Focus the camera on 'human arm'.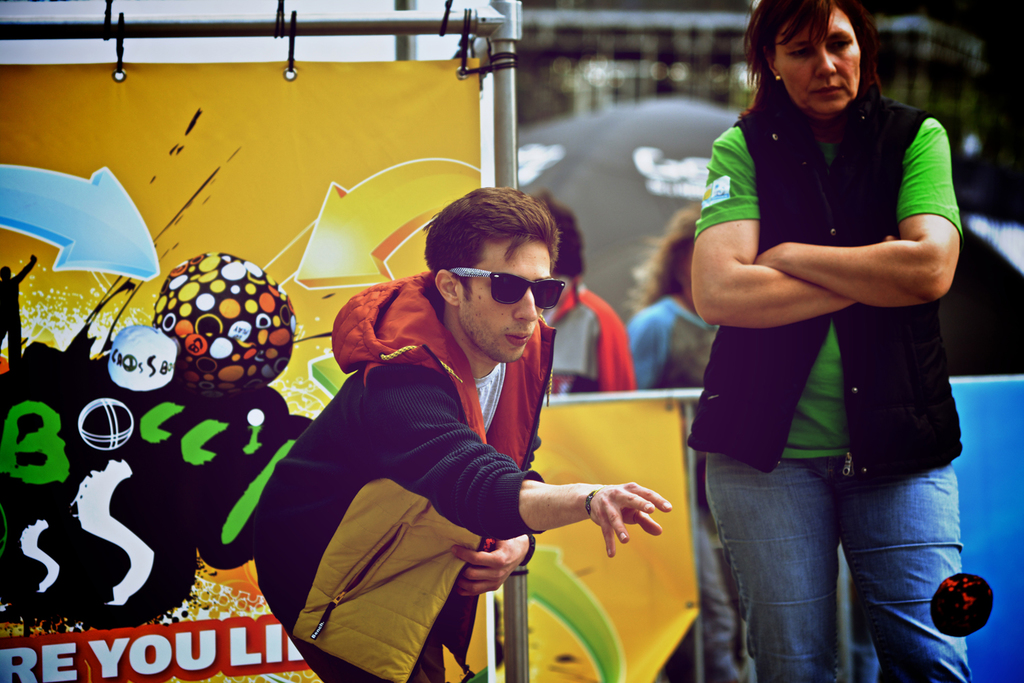
Focus region: region(455, 440, 541, 596).
